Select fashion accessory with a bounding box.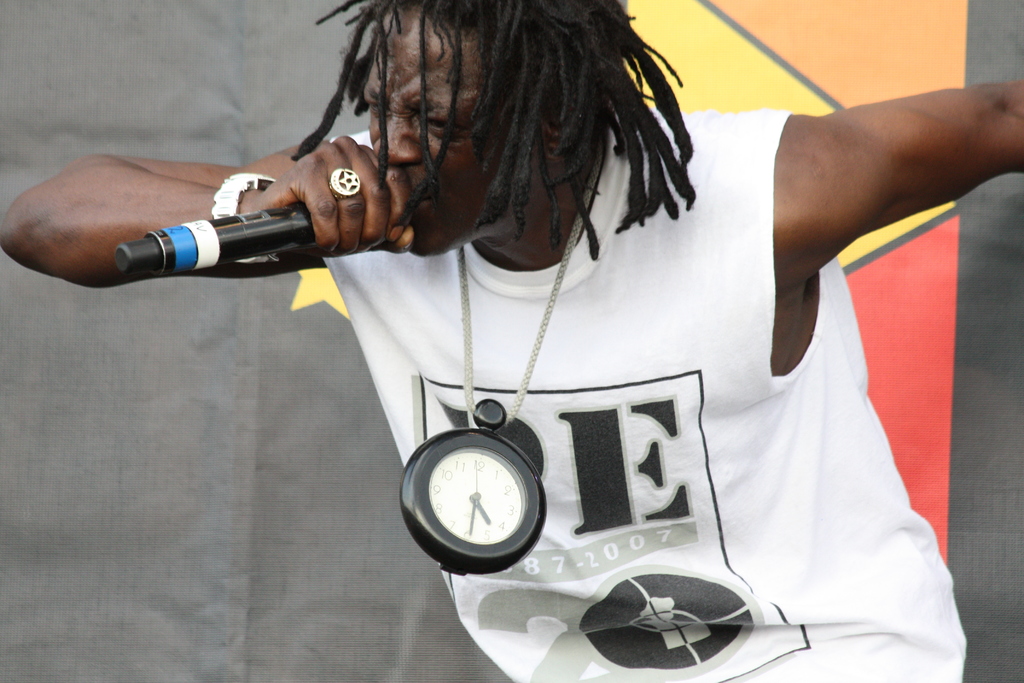
399/134/601/576.
